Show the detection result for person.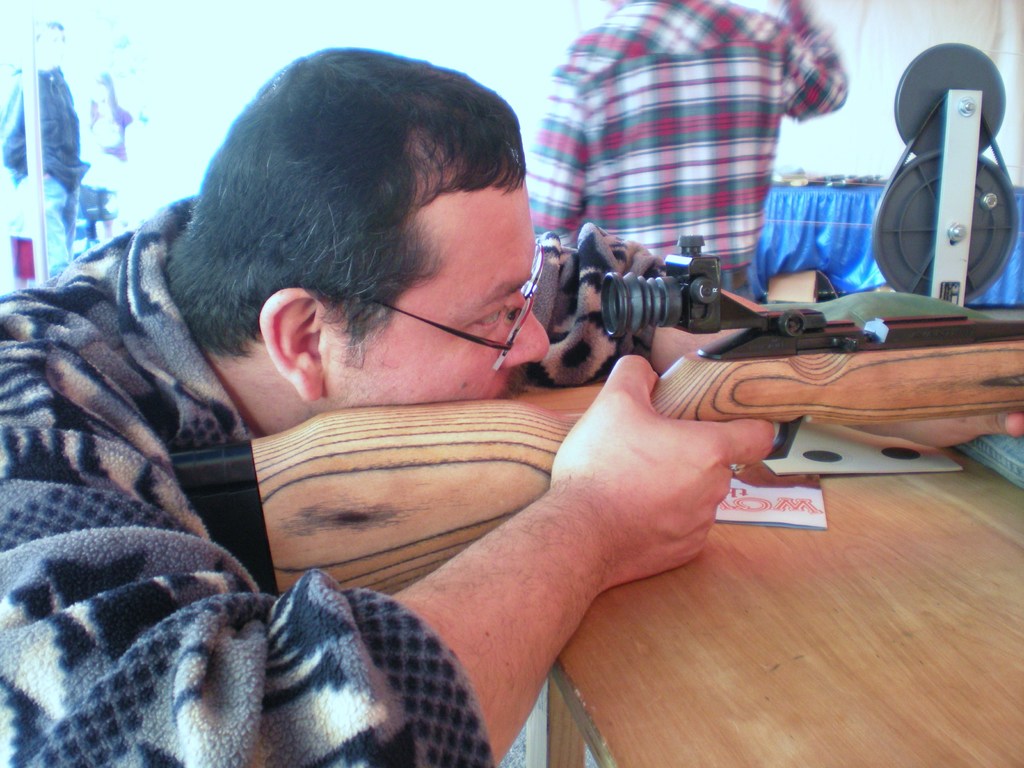
bbox=[82, 61, 135, 250].
